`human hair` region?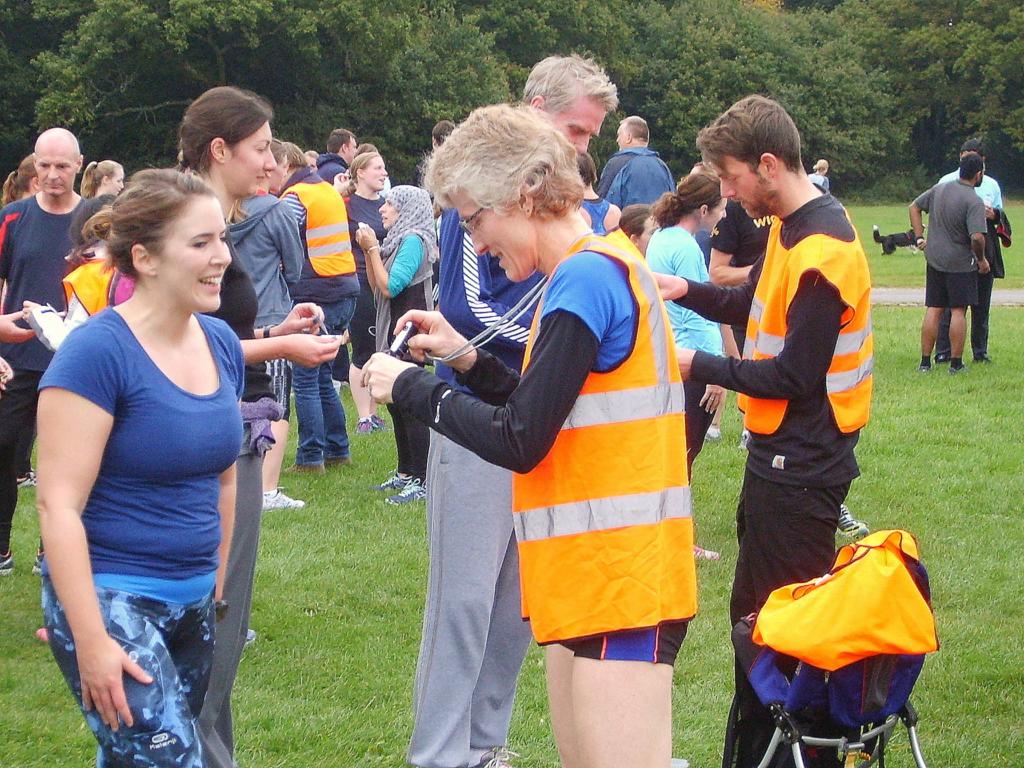
[x1=694, y1=93, x2=803, y2=172]
